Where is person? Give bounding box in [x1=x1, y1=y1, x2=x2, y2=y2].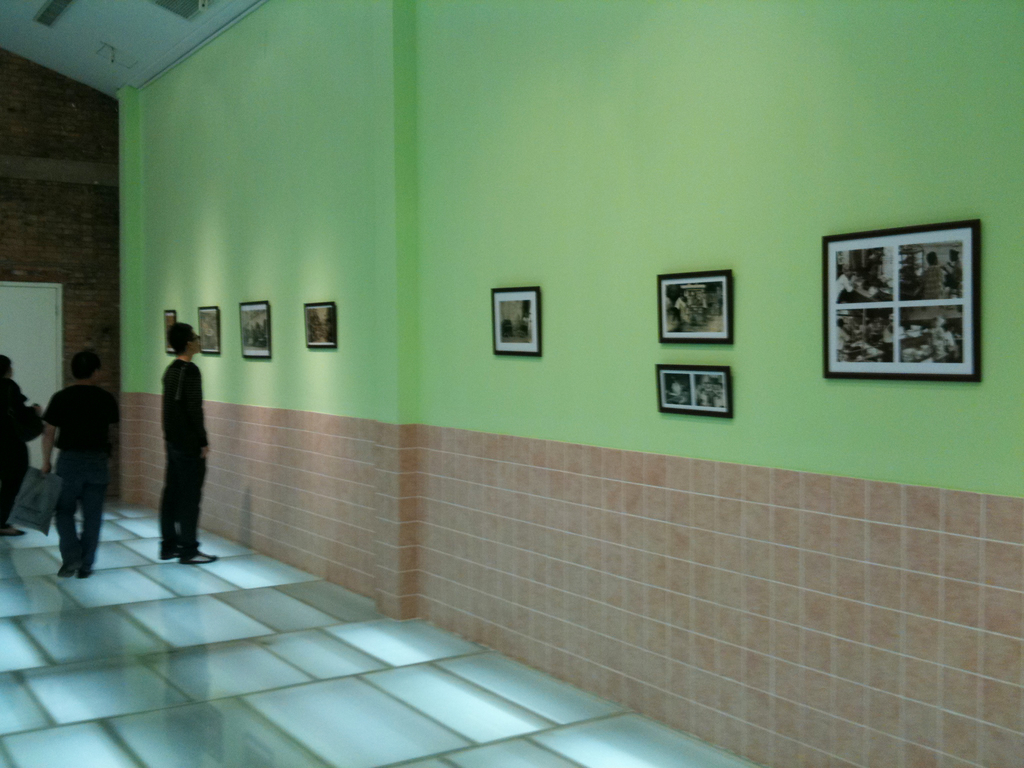
[x1=664, y1=287, x2=701, y2=328].
